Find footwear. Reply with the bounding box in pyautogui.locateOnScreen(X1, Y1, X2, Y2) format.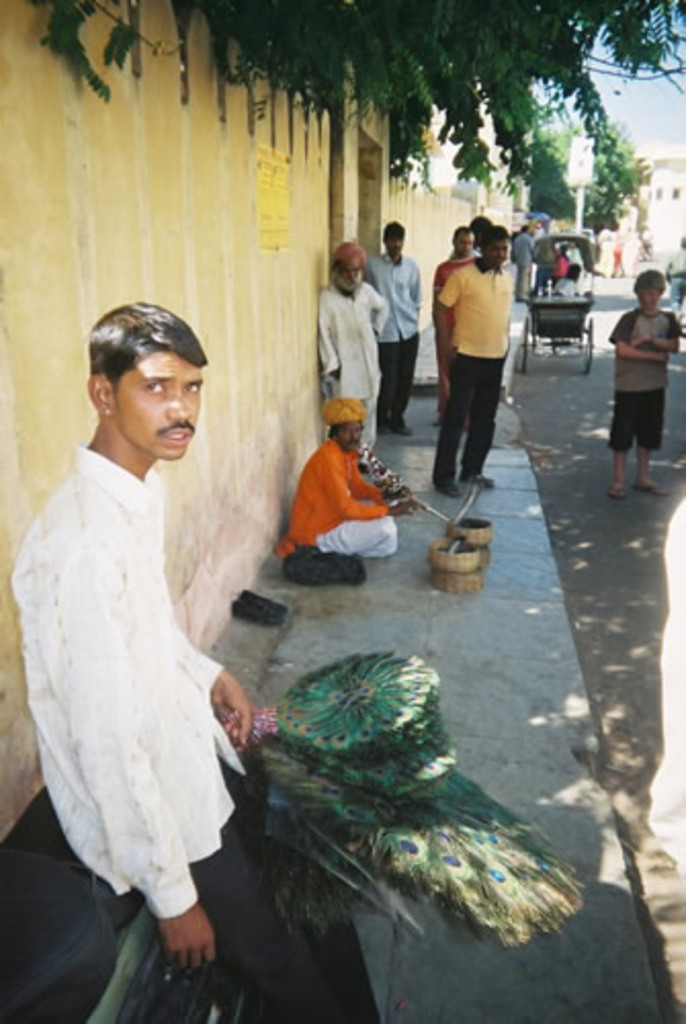
pyautogui.locateOnScreen(639, 483, 668, 496).
